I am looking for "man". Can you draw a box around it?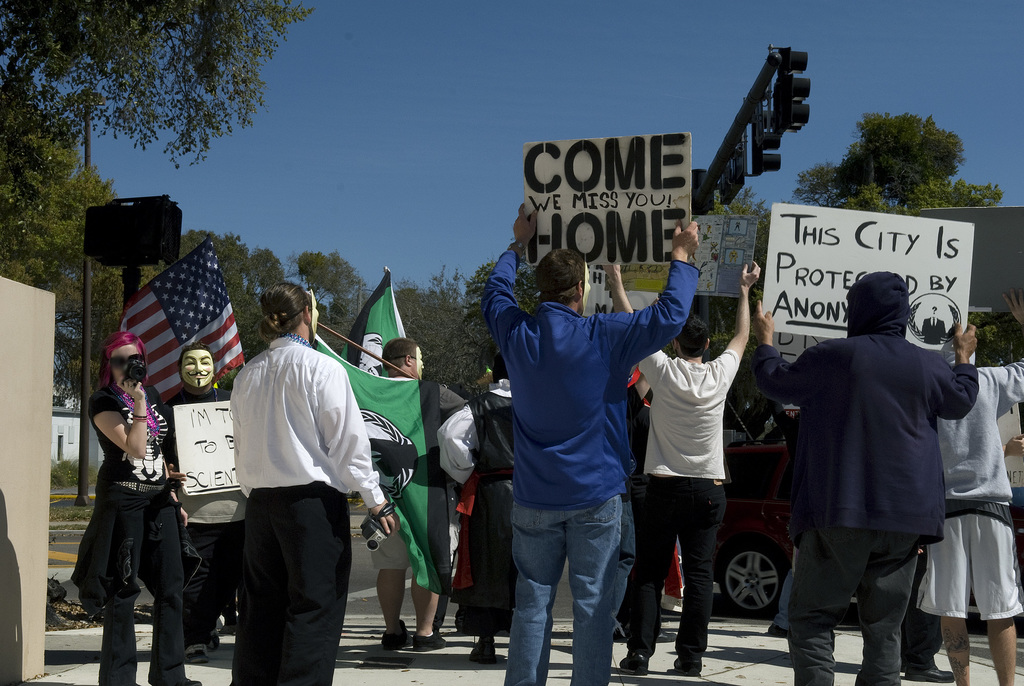
Sure, the bounding box is bbox=[598, 256, 769, 674].
